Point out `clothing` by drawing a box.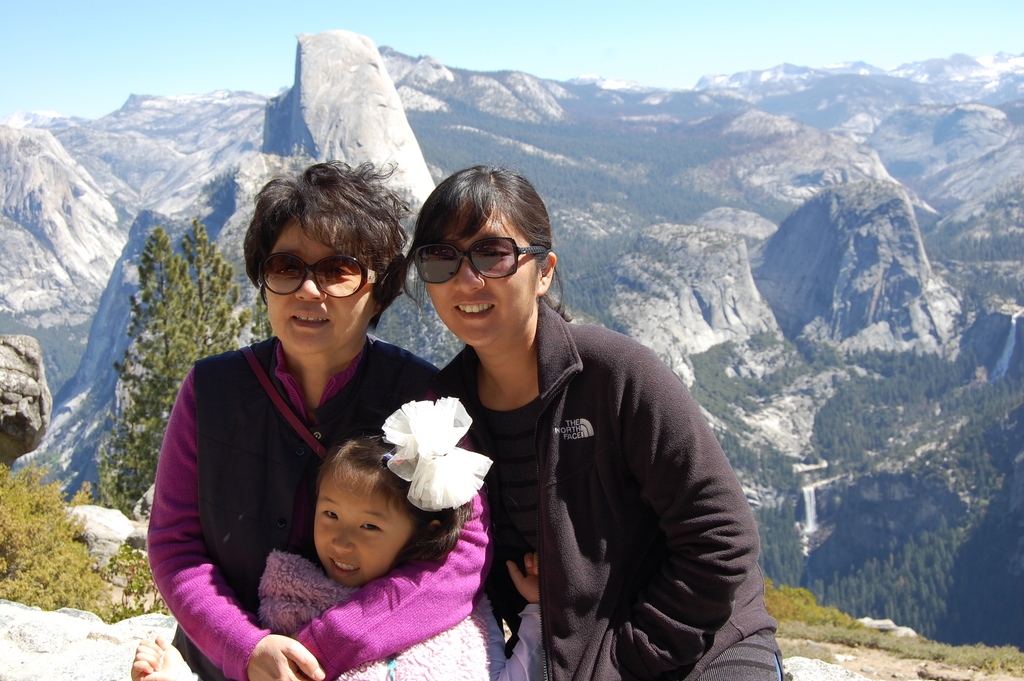
{"left": 141, "top": 549, "right": 550, "bottom": 680}.
